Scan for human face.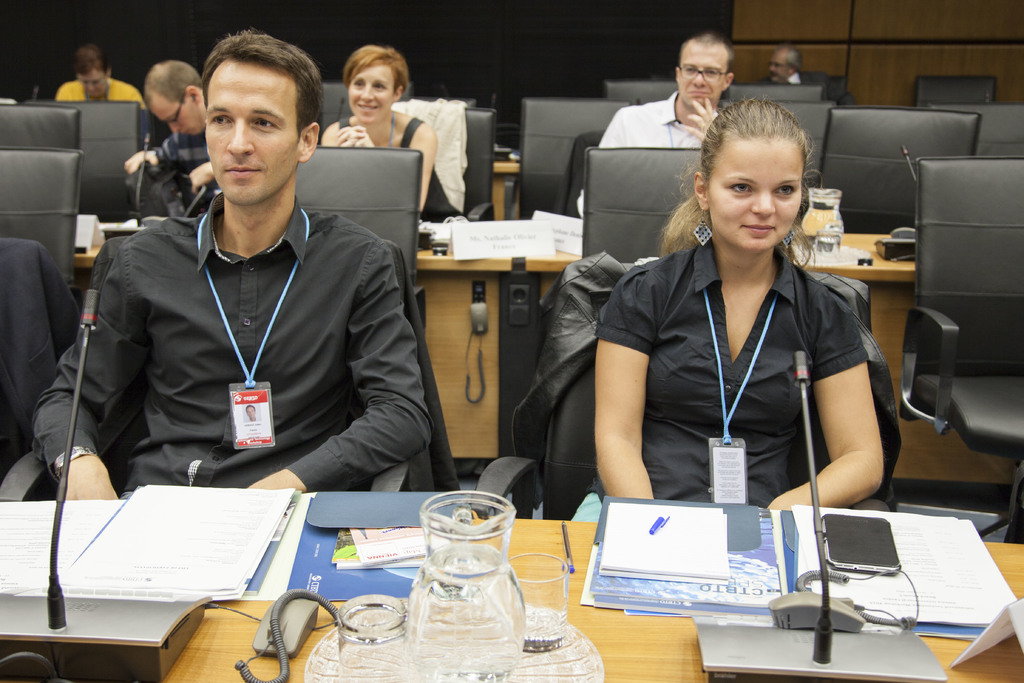
Scan result: {"x1": 767, "y1": 49, "x2": 791, "y2": 79}.
